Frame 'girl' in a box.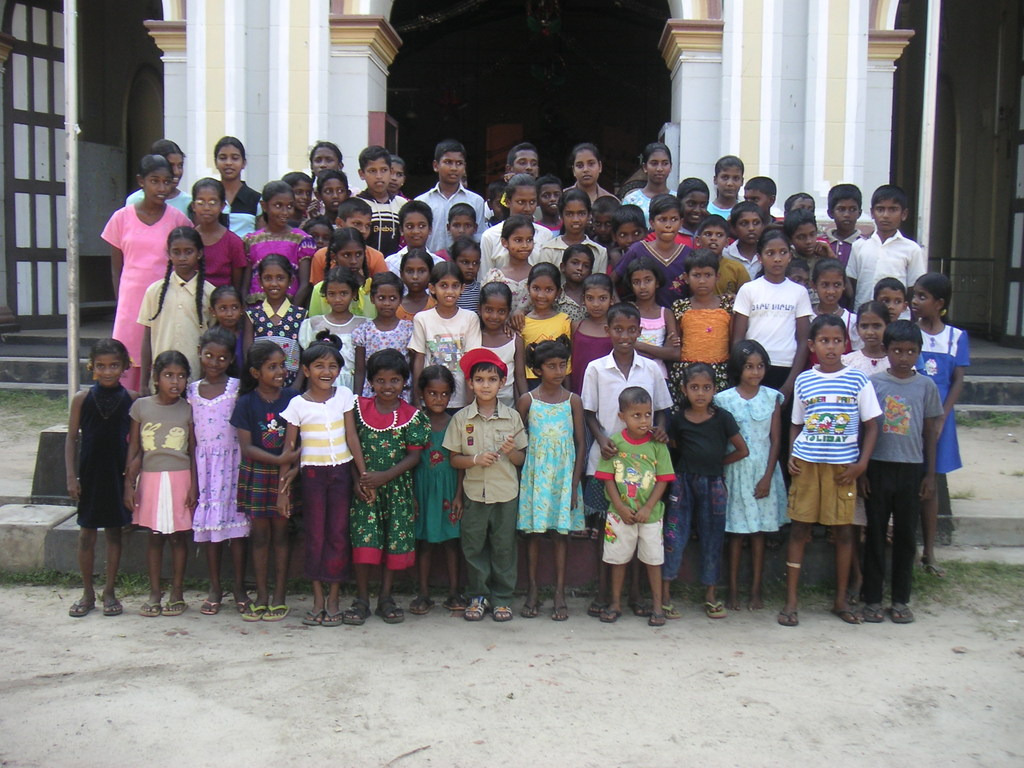
pyautogui.locateOnScreen(704, 154, 748, 221).
